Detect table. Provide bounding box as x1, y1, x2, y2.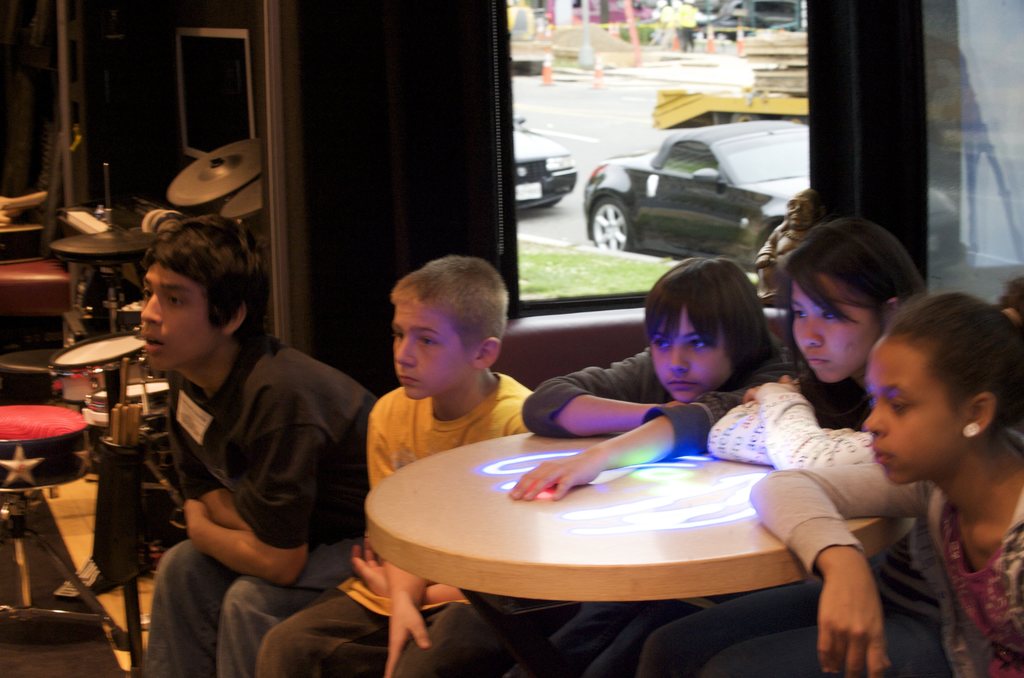
339, 412, 901, 661.
